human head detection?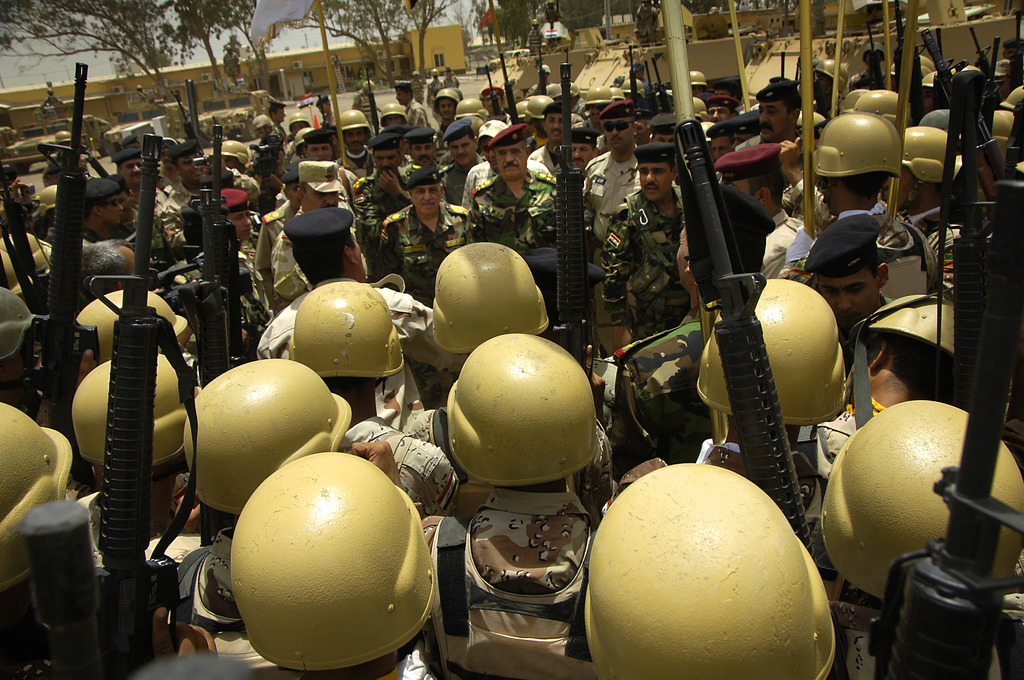
[left=442, top=63, right=451, bottom=78]
